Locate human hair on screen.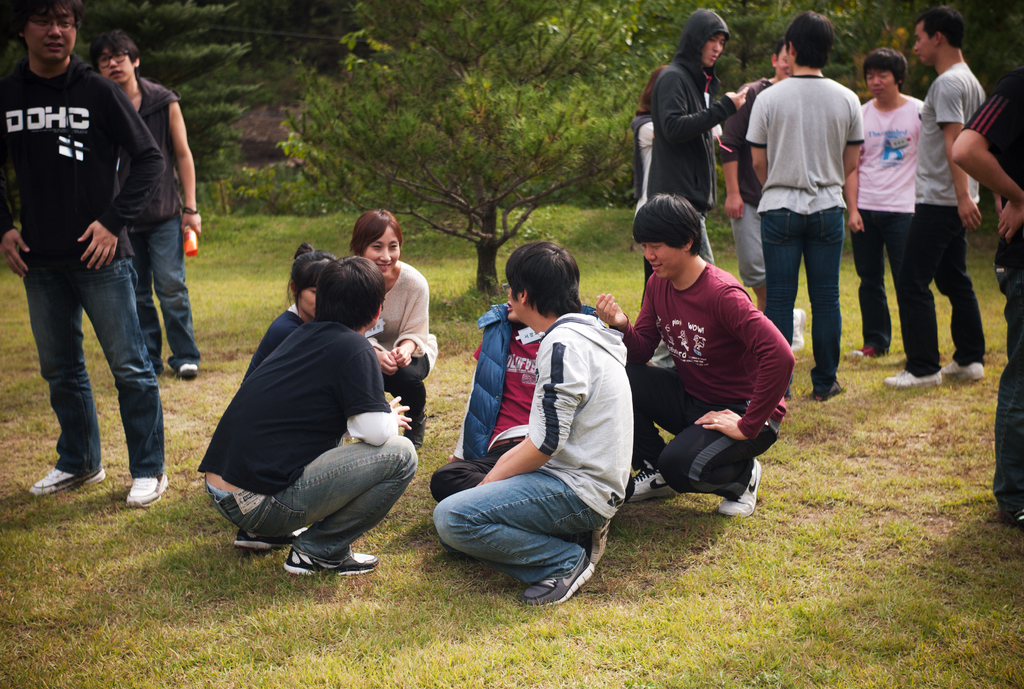
On screen at <region>285, 245, 335, 304</region>.
